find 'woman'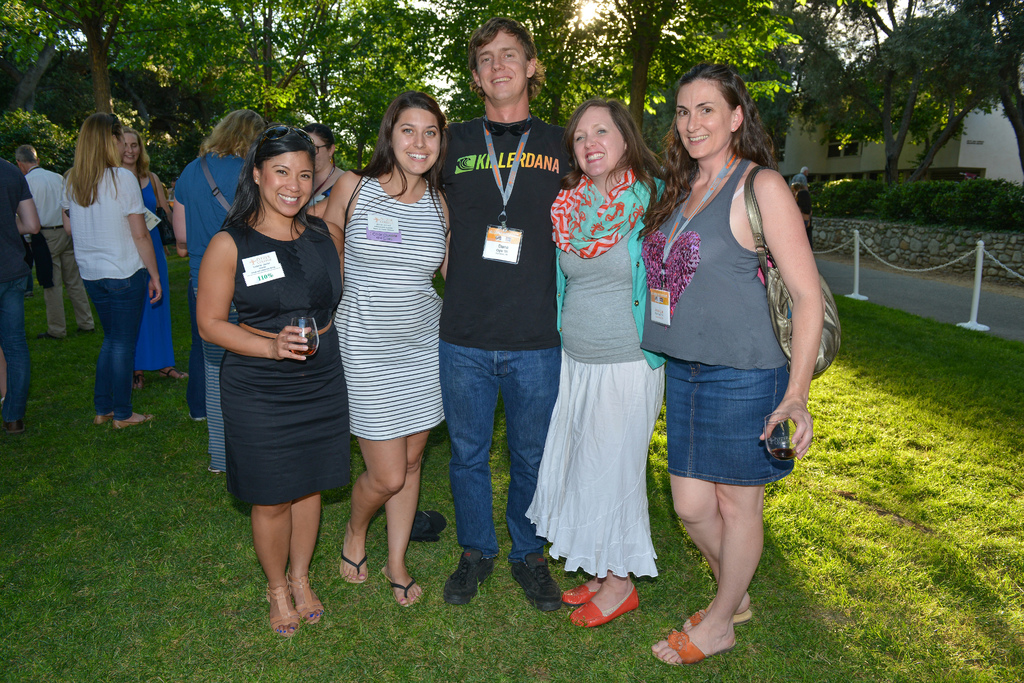
box(195, 124, 345, 637)
